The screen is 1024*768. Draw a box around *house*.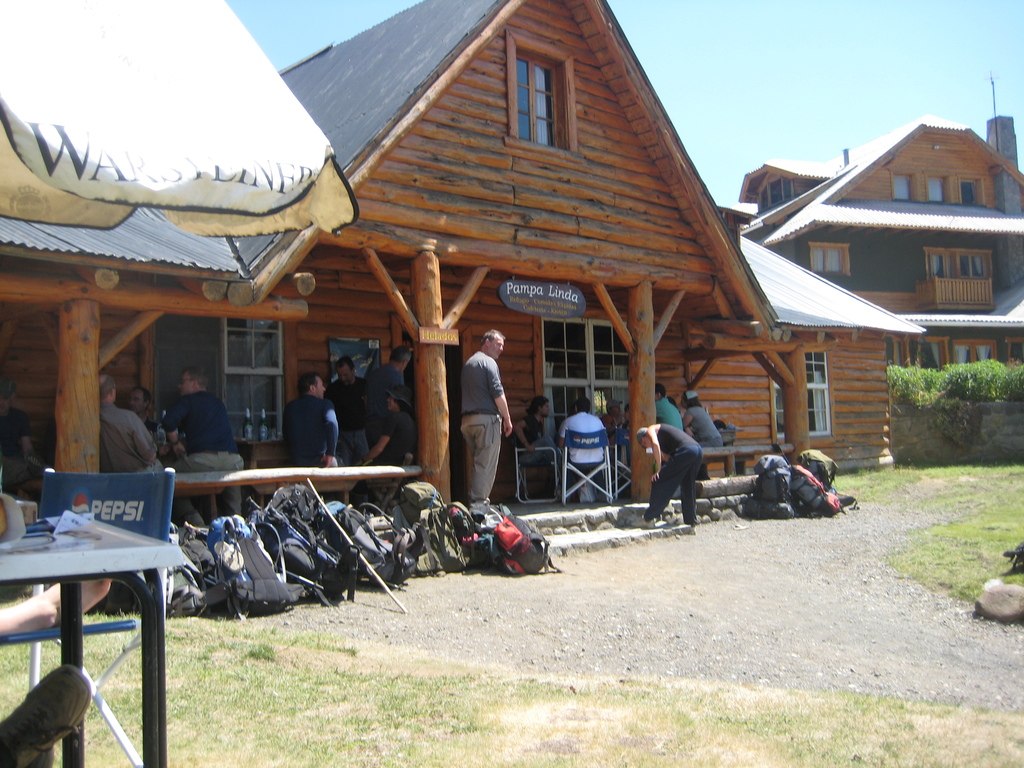
(left=5, top=4, right=916, bottom=569).
